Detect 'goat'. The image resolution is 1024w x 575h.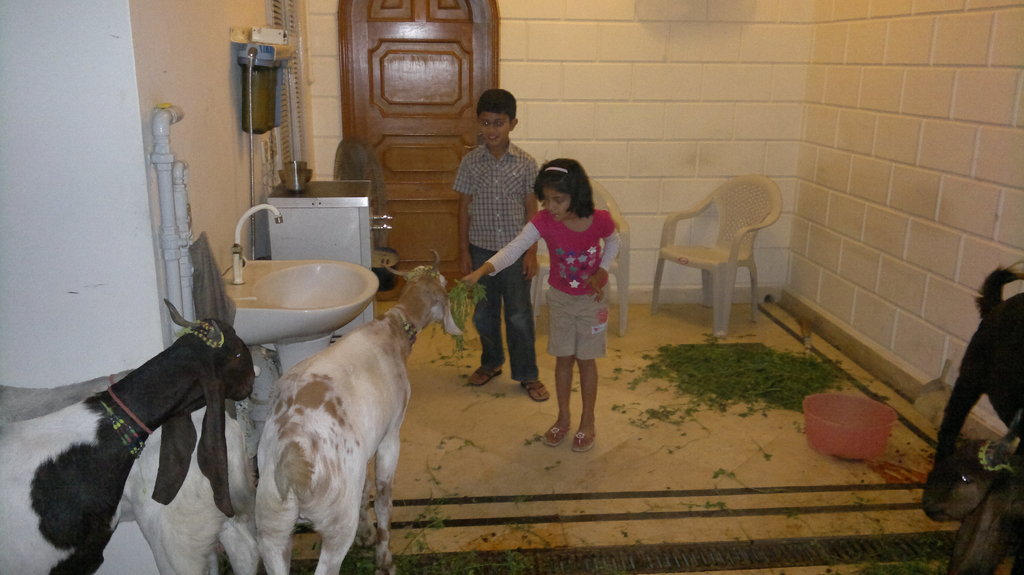
detection(225, 284, 438, 574).
